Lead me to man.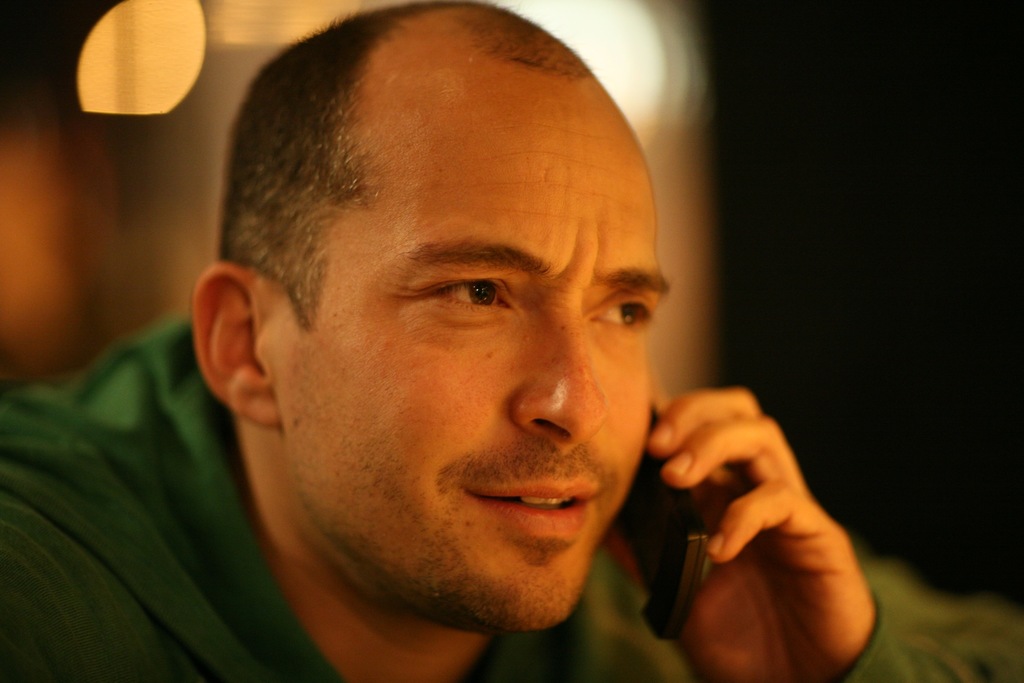
Lead to left=0, top=0, right=1023, bottom=682.
